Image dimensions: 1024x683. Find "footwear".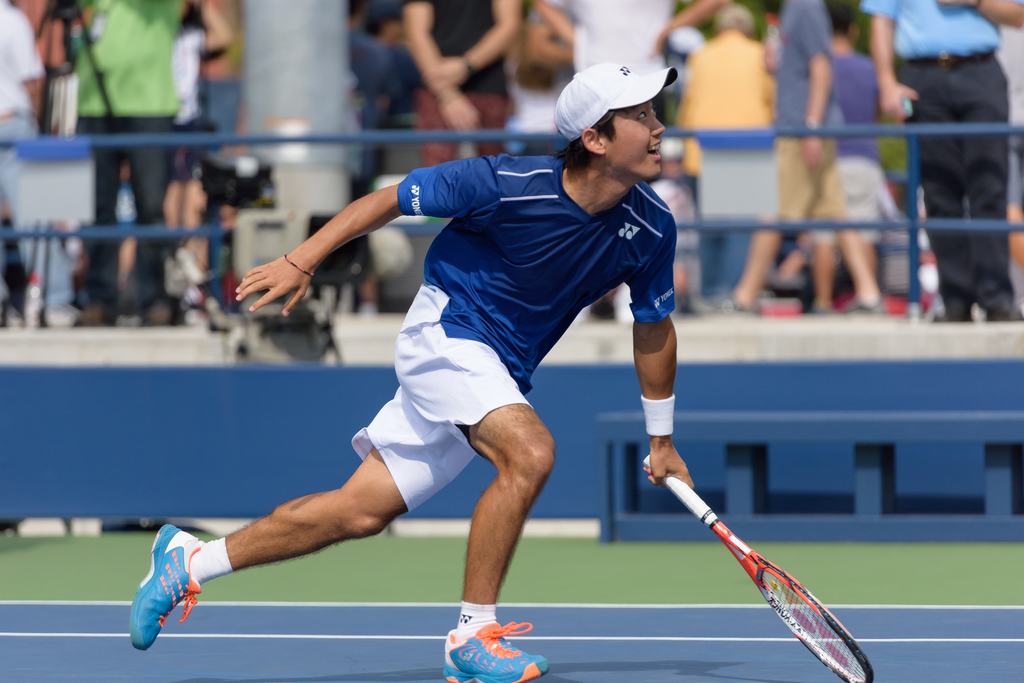
(x1=127, y1=520, x2=205, y2=648).
